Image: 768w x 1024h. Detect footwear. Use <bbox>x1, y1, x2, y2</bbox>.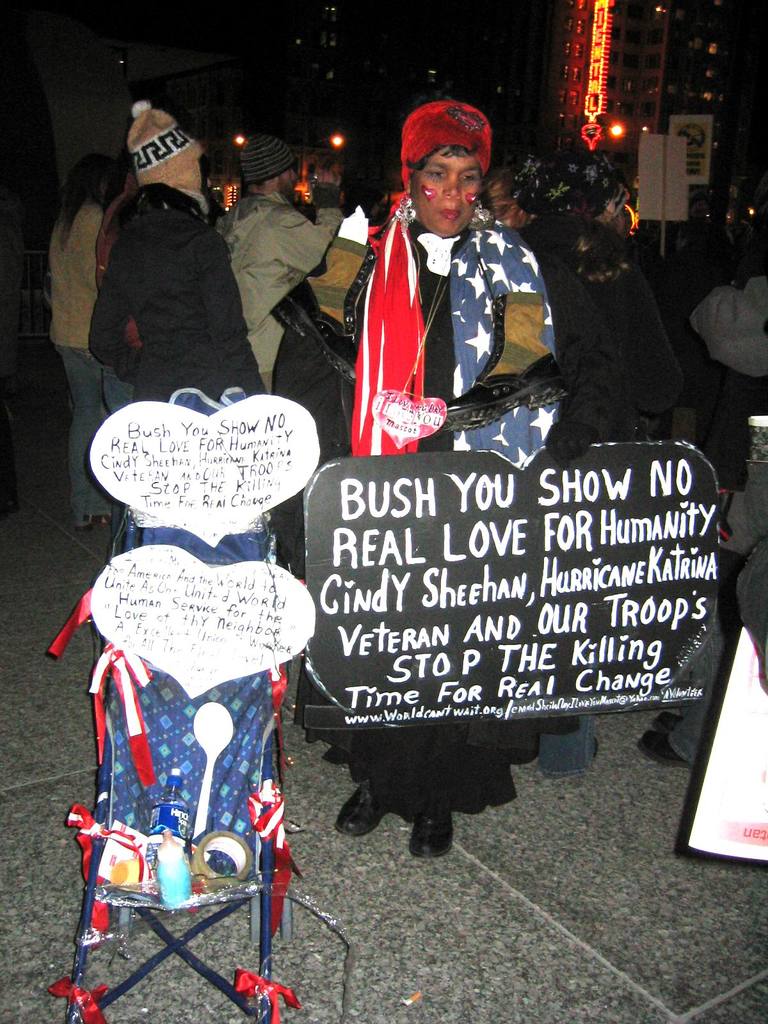
<bbox>339, 785, 384, 835</bbox>.
